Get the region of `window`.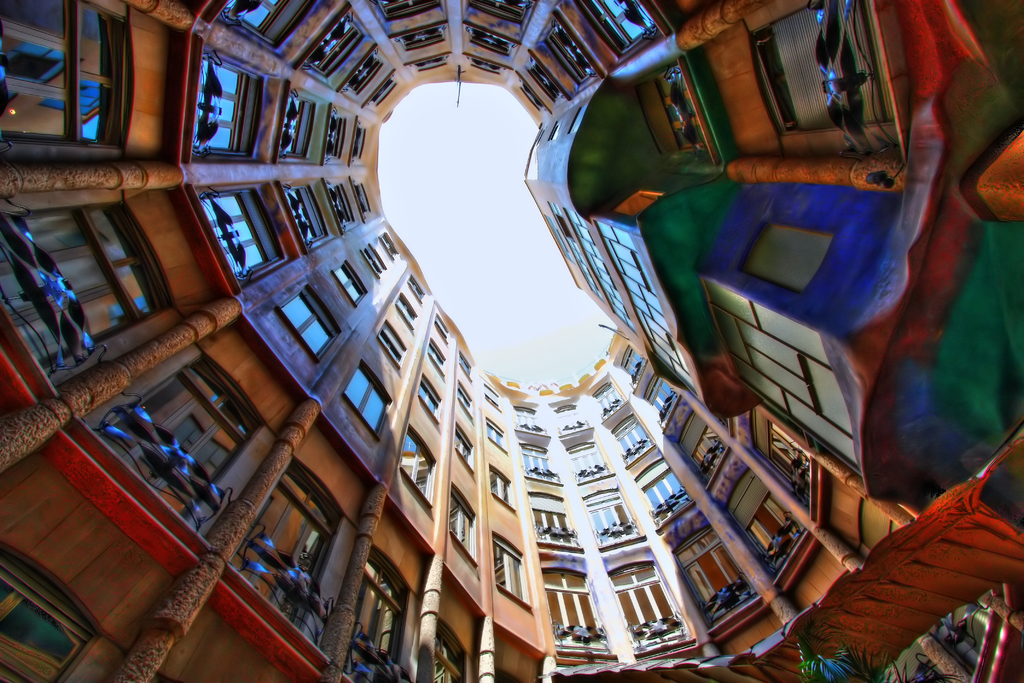
detection(0, 0, 134, 167).
